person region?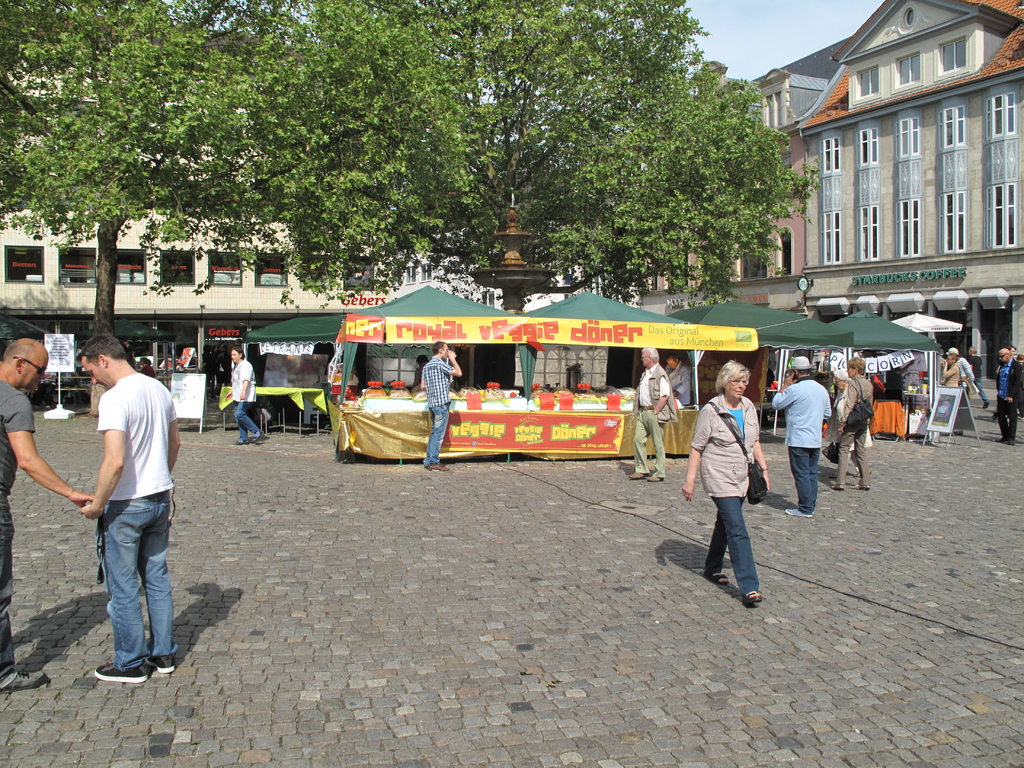
box=[995, 343, 1018, 369]
